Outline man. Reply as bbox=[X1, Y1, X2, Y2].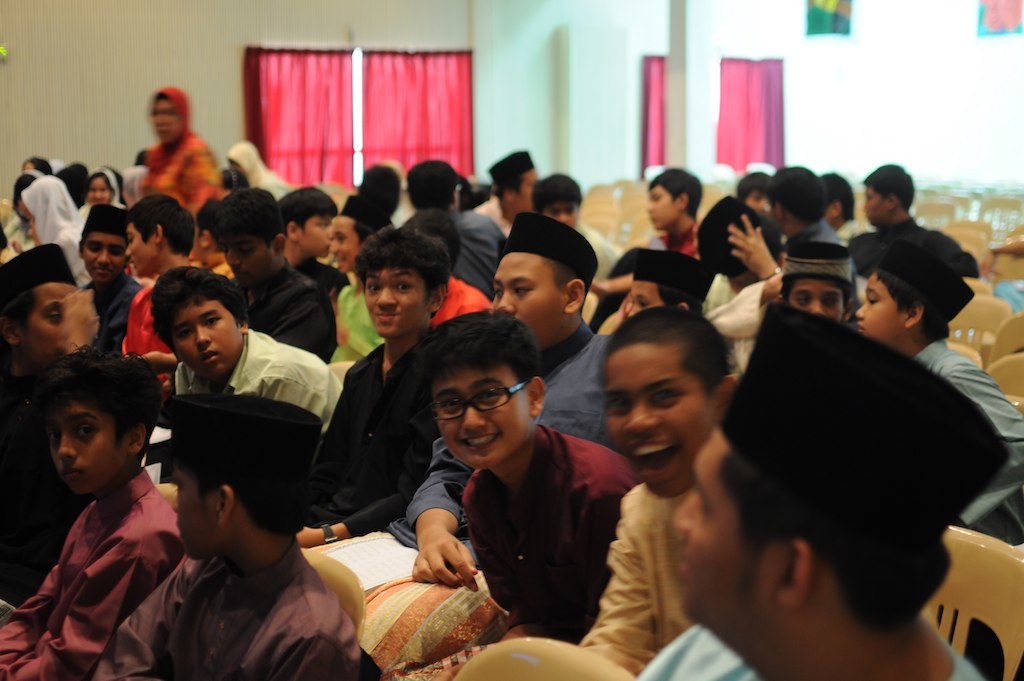
bbox=[523, 172, 617, 319].
